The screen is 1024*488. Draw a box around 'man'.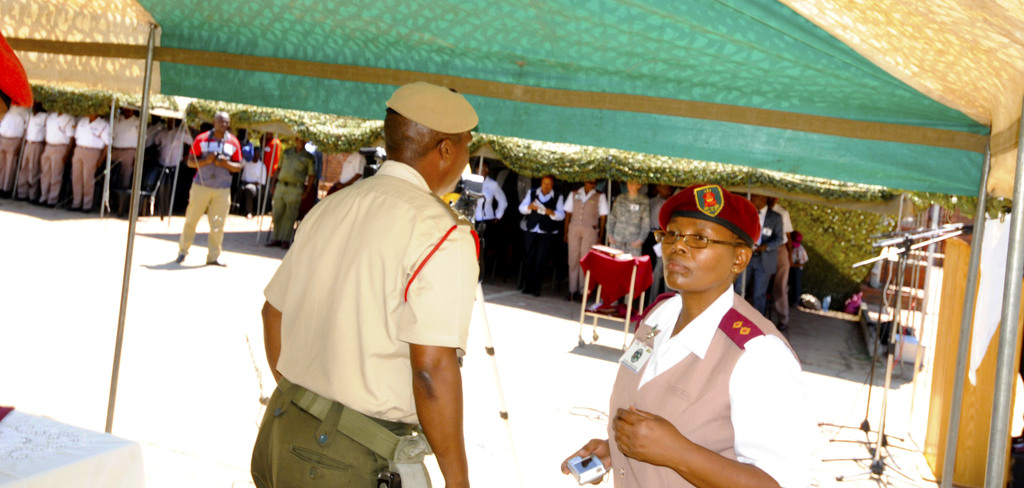
(left=261, top=78, right=499, bottom=475).
